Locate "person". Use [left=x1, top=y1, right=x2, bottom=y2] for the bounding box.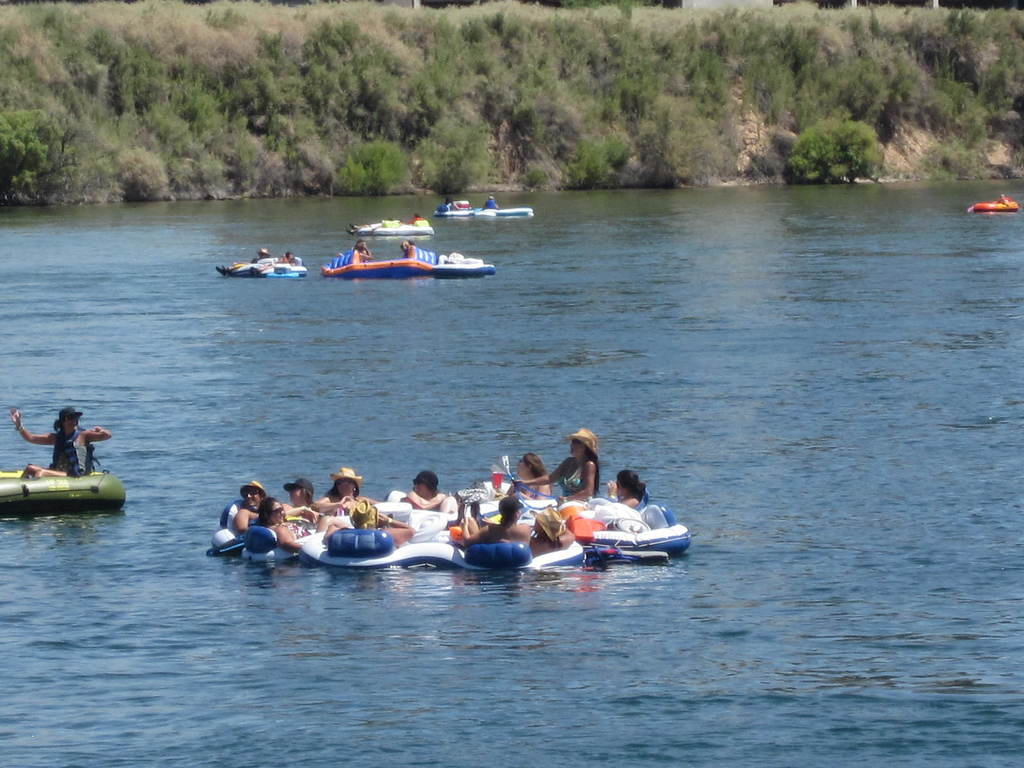
[left=336, top=240, right=368, bottom=259].
